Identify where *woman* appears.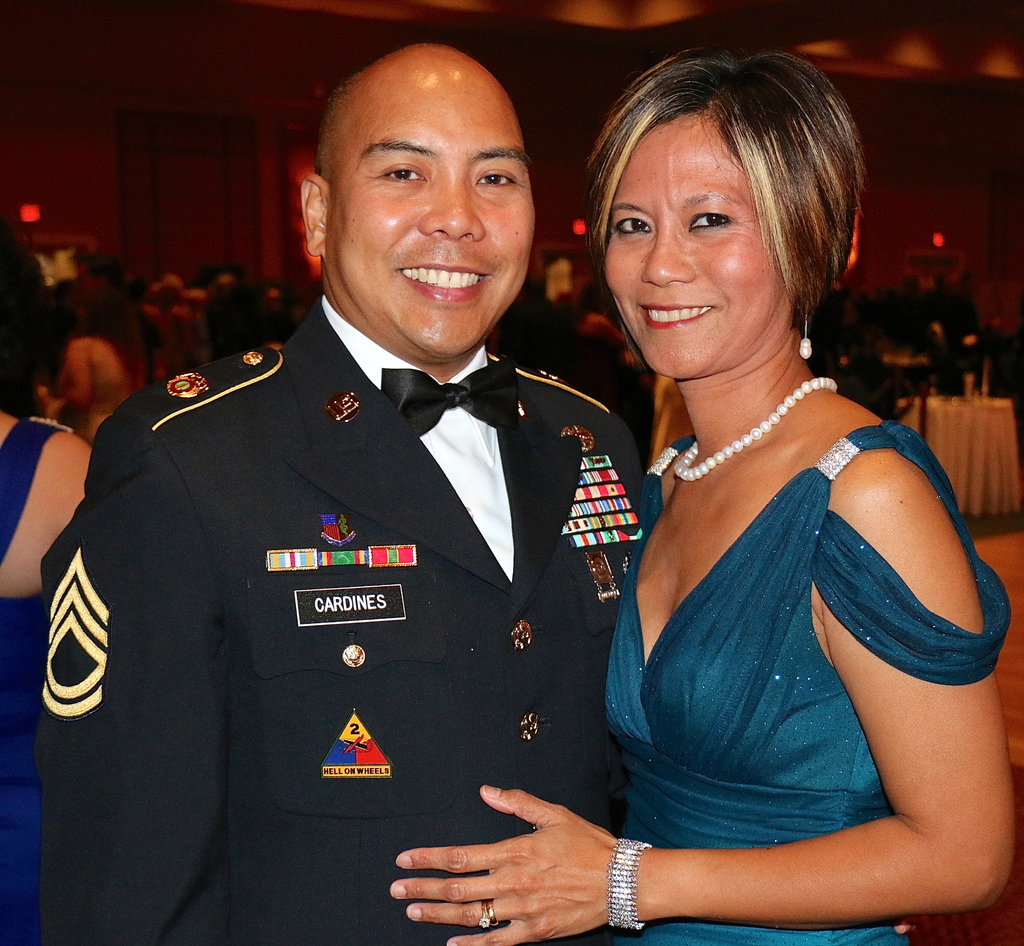
Appears at (left=0, top=396, right=99, bottom=945).
